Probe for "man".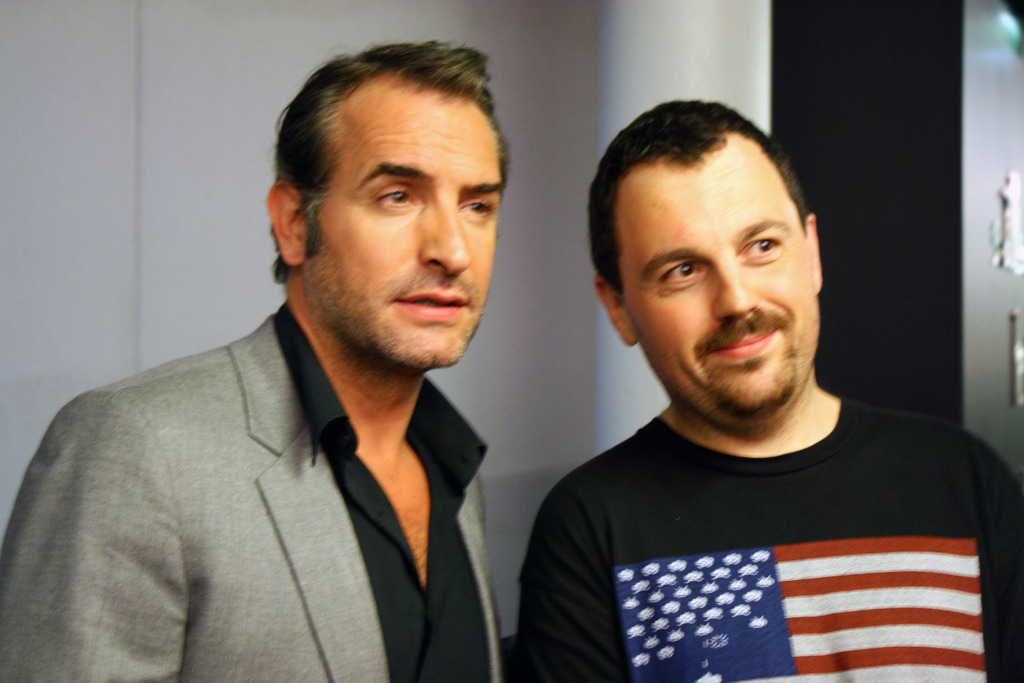
Probe result: 518, 95, 1023, 682.
